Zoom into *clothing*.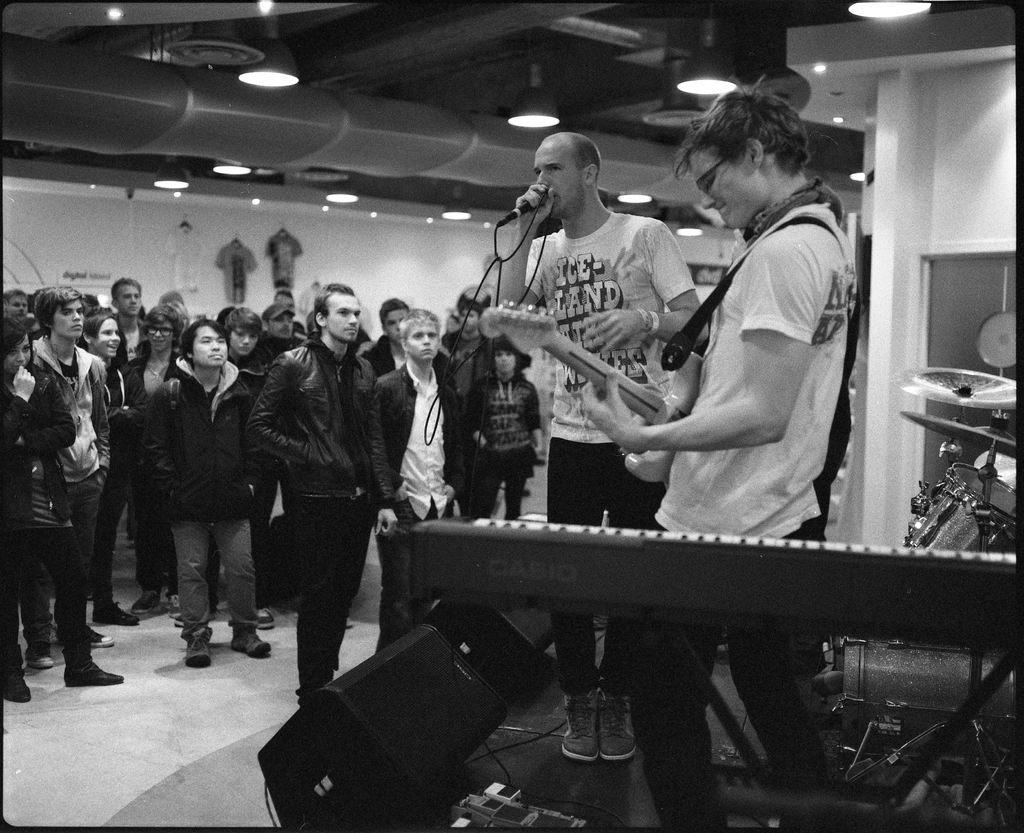
Zoom target: 246, 332, 396, 709.
